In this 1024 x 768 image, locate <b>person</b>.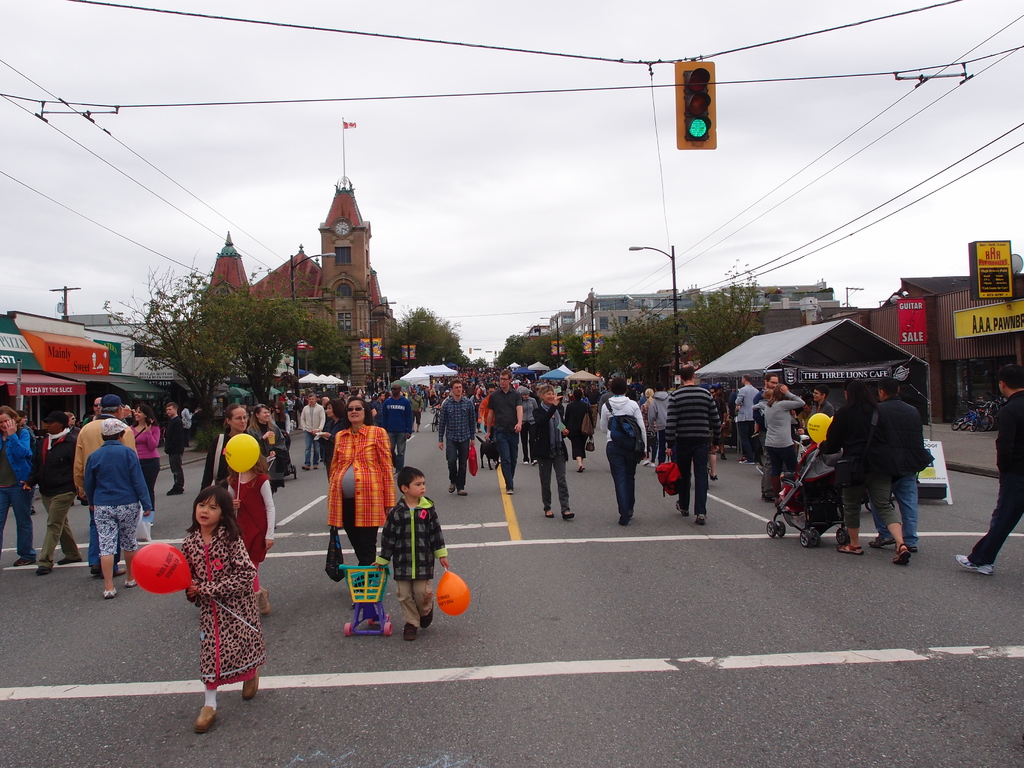
Bounding box: [left=599, top=374, right=648, bottom=527].
